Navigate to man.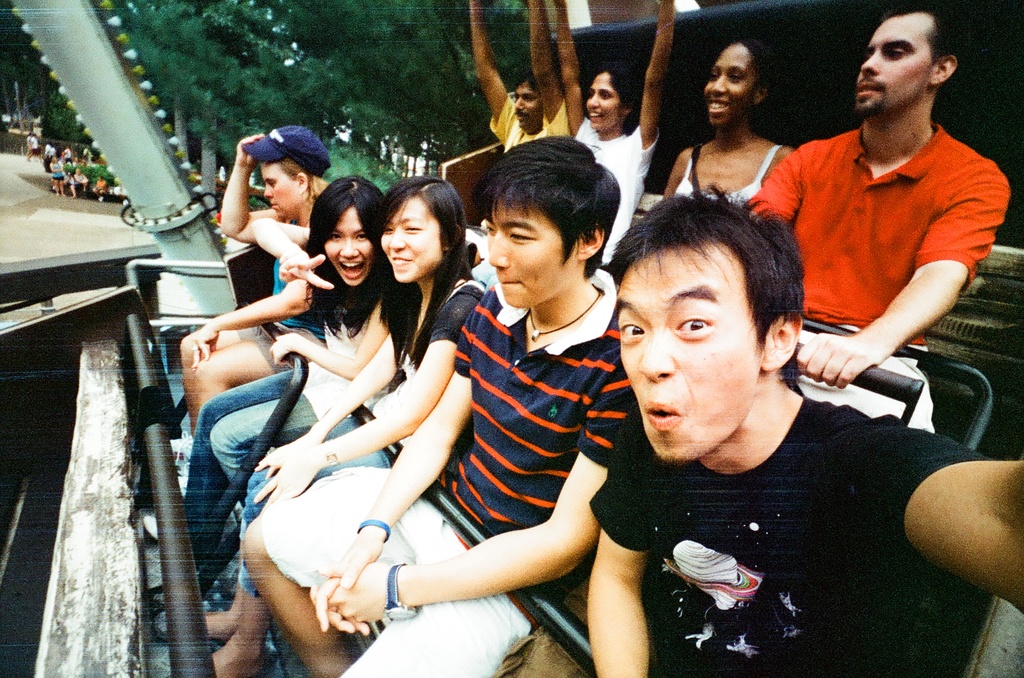
Navigation target: (x1=463, y1=0, x2=572, y2=151).
